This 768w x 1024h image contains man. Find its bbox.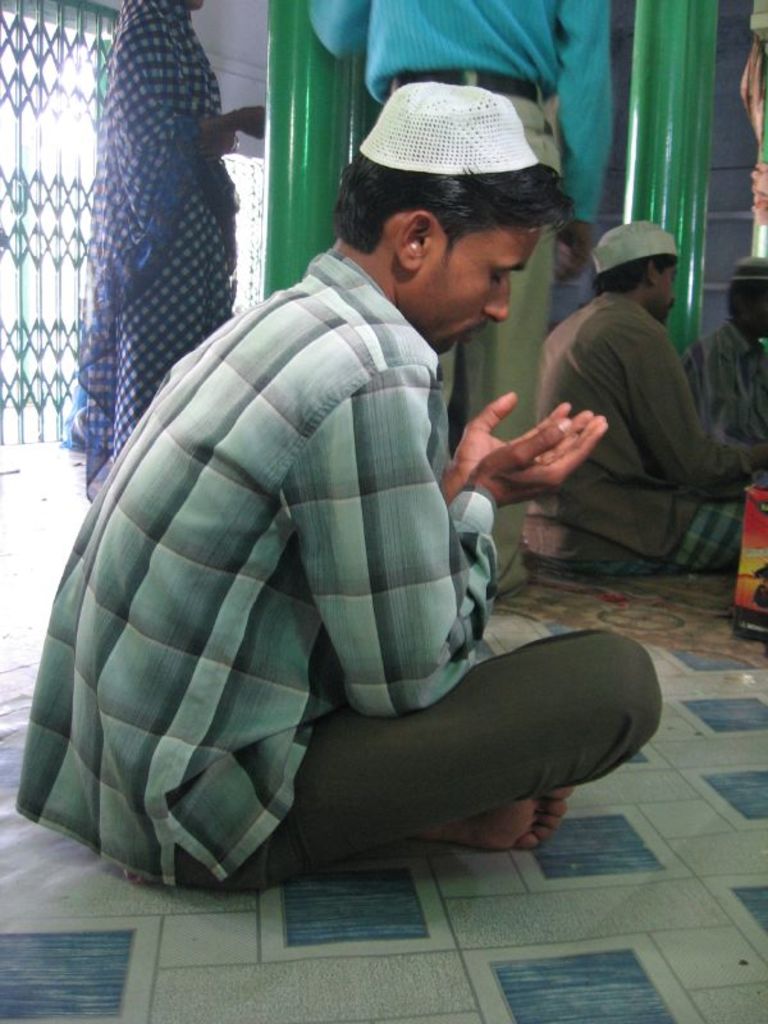
(538, 210, 767, 571).
